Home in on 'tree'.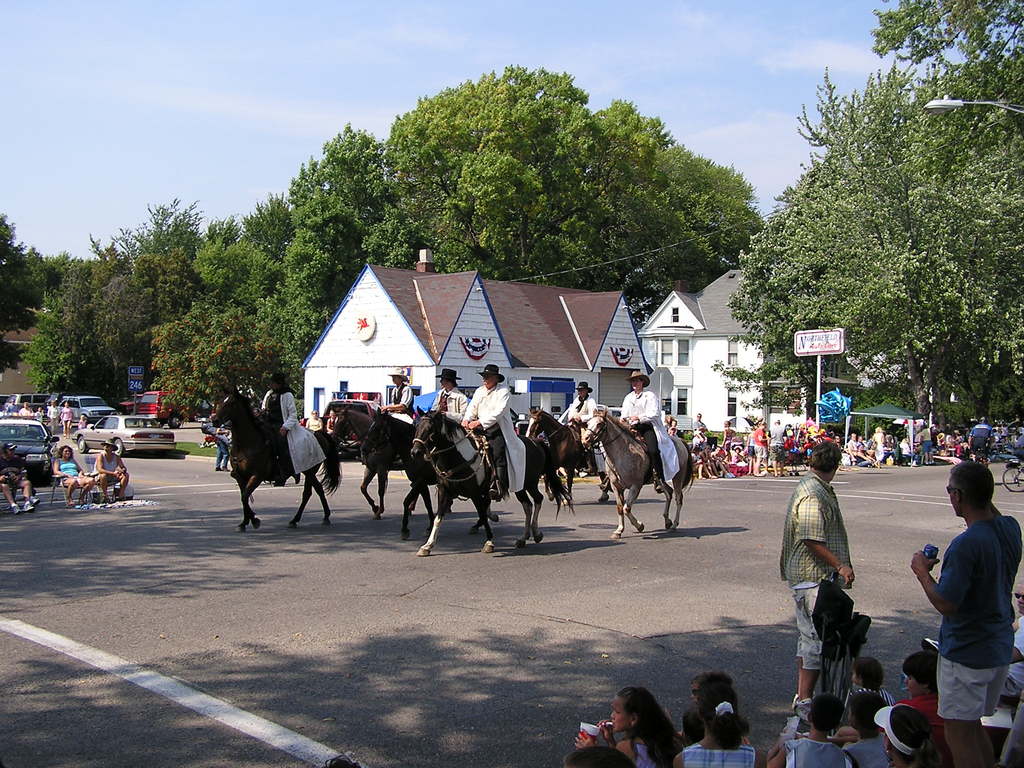
Homed in at pyautogui.locateOnScreen(727, 61, 1020, 454).
